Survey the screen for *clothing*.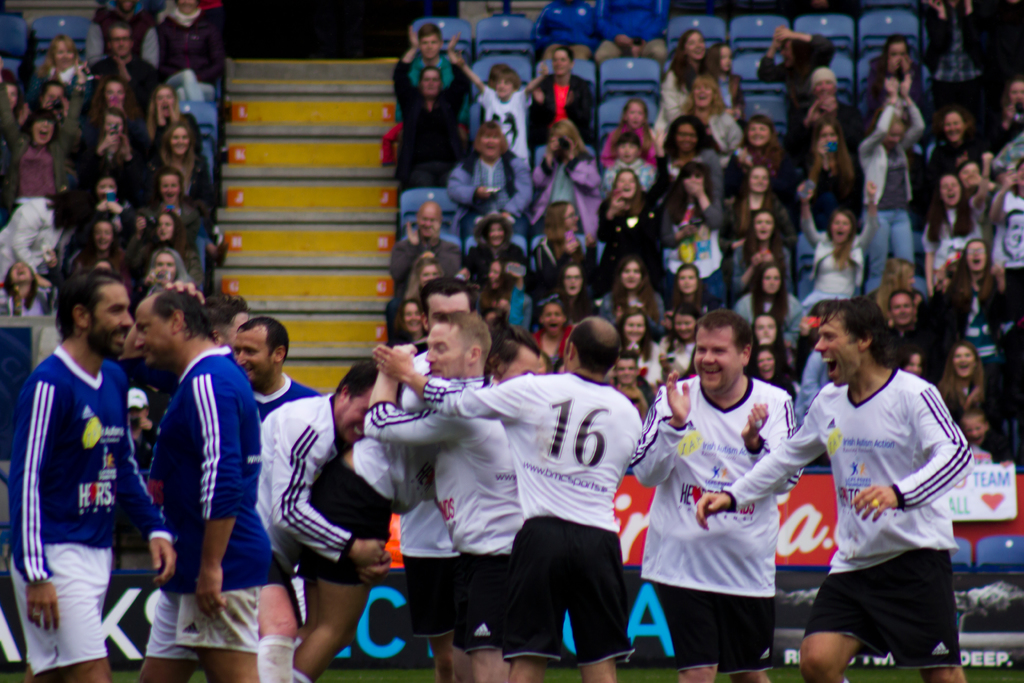
Survey found: box=[126, 151, 213, 226].
